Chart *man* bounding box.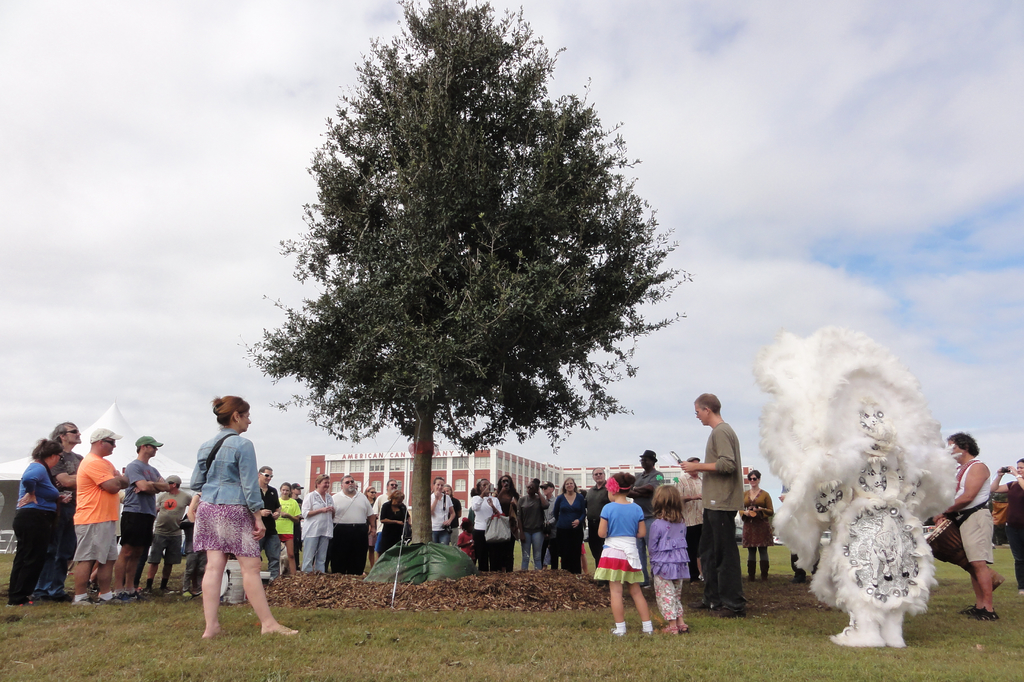
Charted: {"x1": 936, "y1": 430, "x2": 1000, "y2": 619}.
